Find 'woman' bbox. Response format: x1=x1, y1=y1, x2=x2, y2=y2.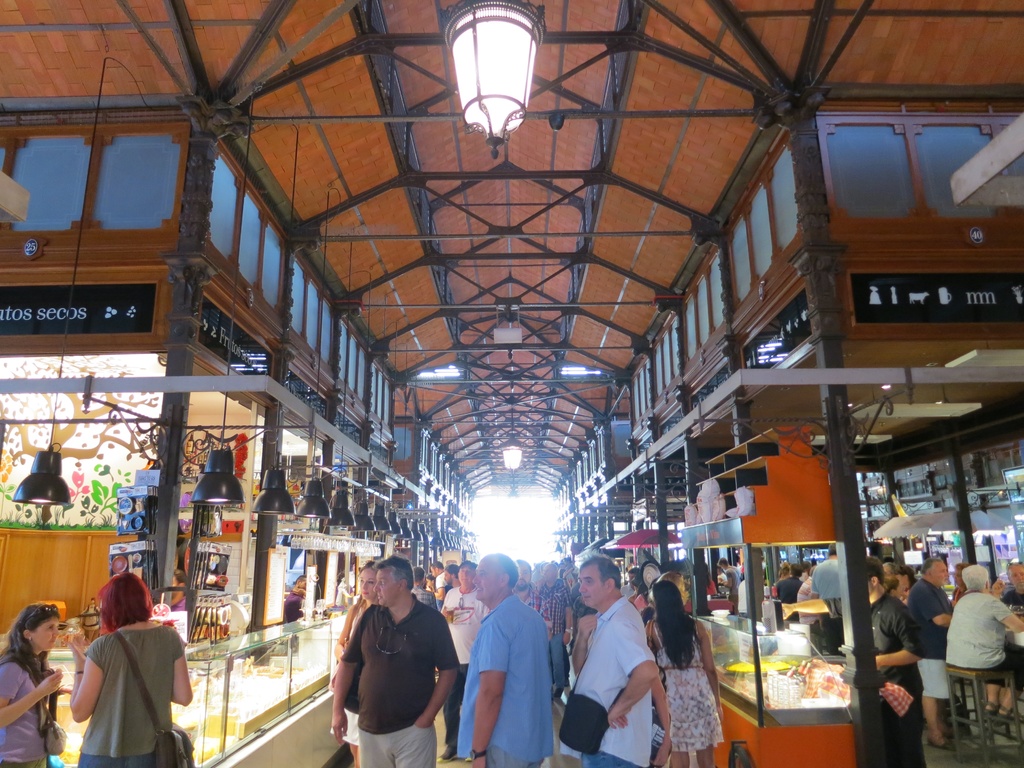
x1=897, y1=563, x2=917, y2=592.
